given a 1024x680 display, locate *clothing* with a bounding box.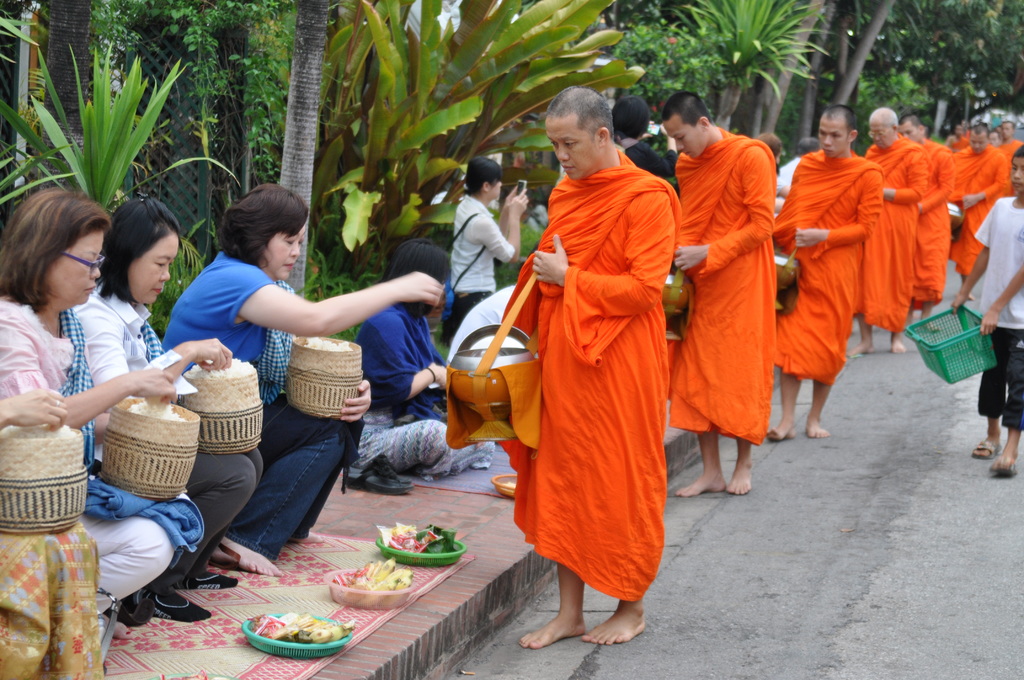
Located: rect(155, 248, 356, 560).
